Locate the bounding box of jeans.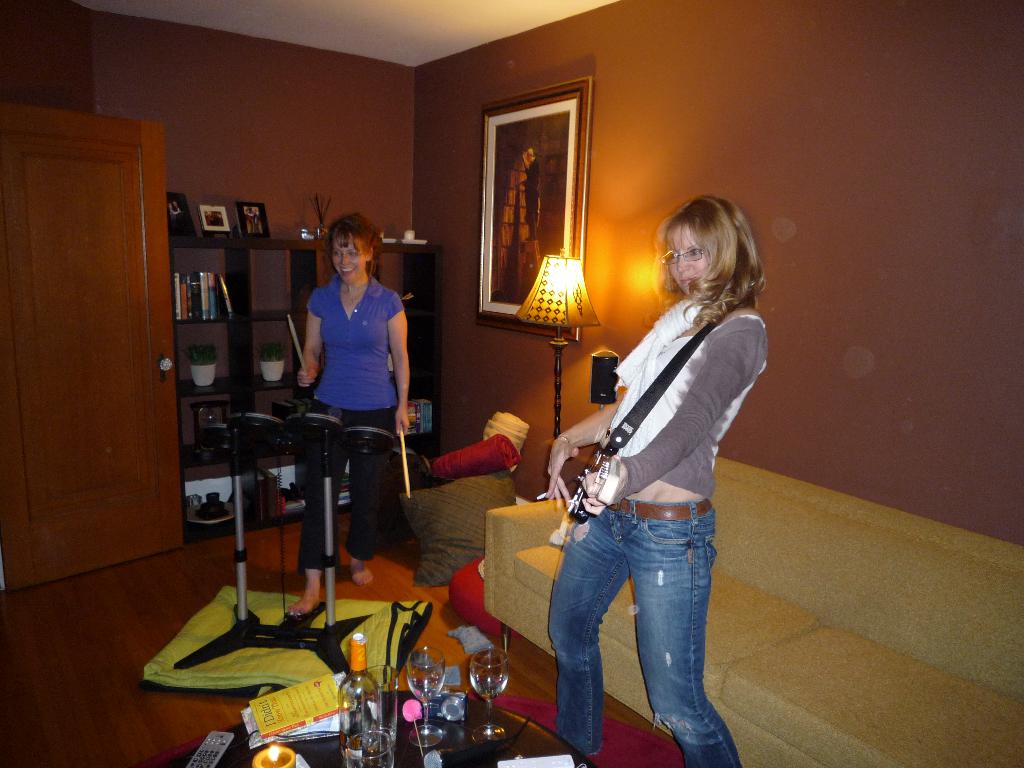
Bounding box: {"left": 532, "top": 490, "right": 735, "bottom": 757}.
